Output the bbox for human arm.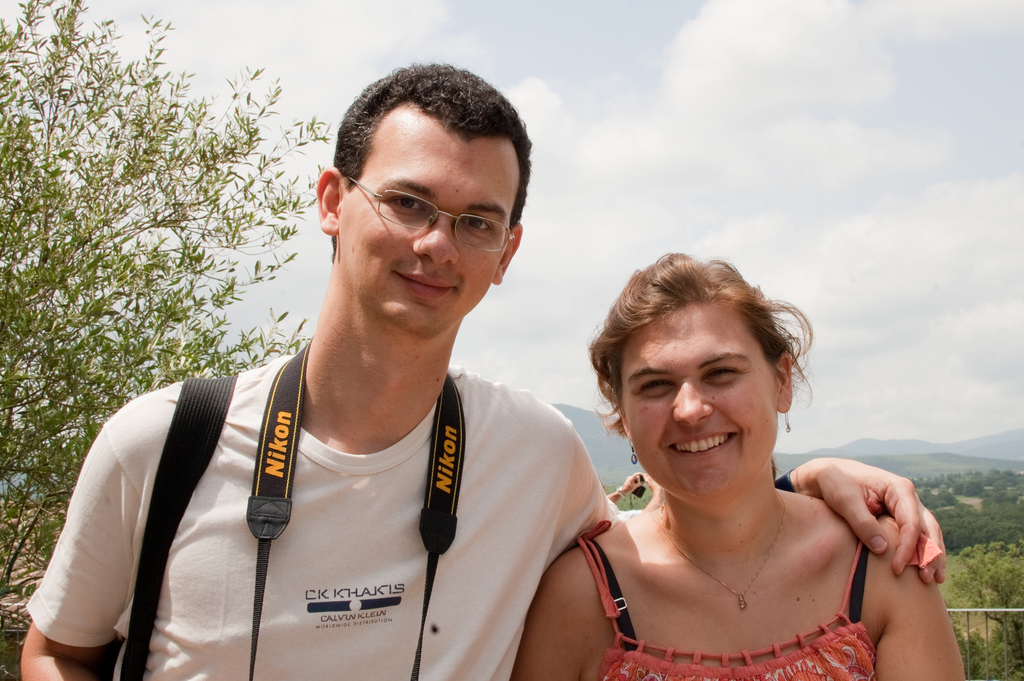
BBox(23, 411, 148, 673).
